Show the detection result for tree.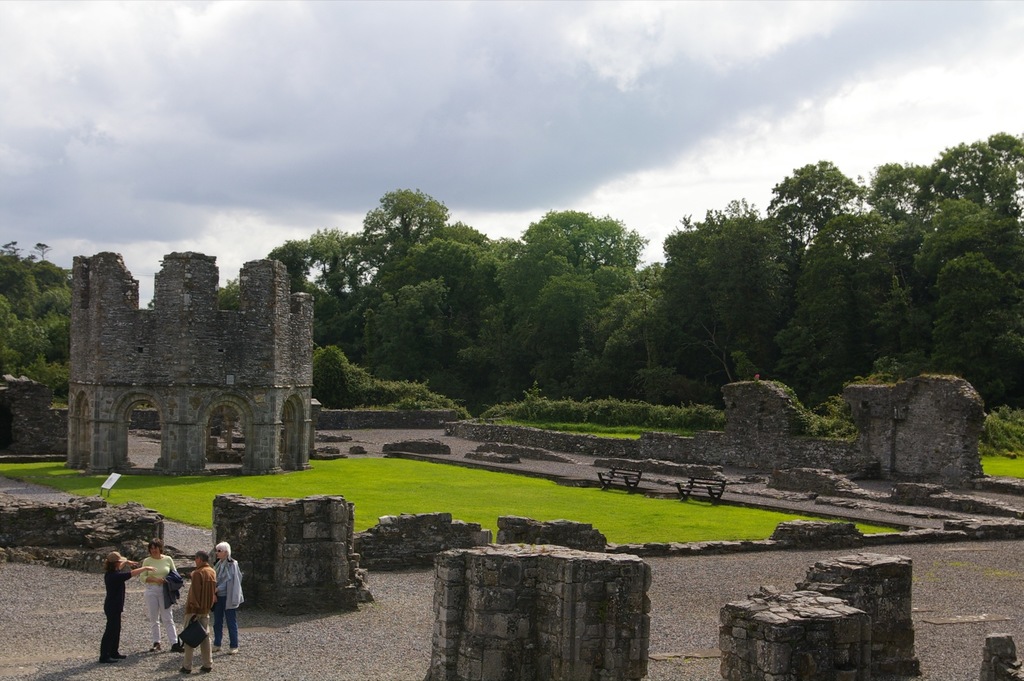
select_region(358, 187, 450, 258).
